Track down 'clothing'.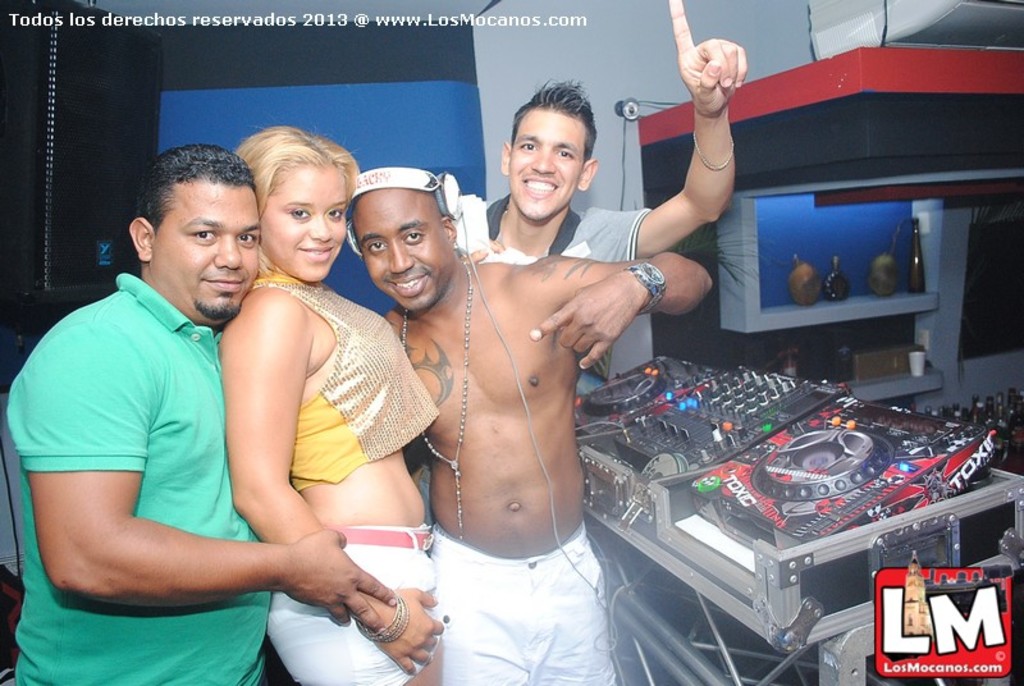
Tracked to x1=426, y1=514, x2=625, y2=685.
